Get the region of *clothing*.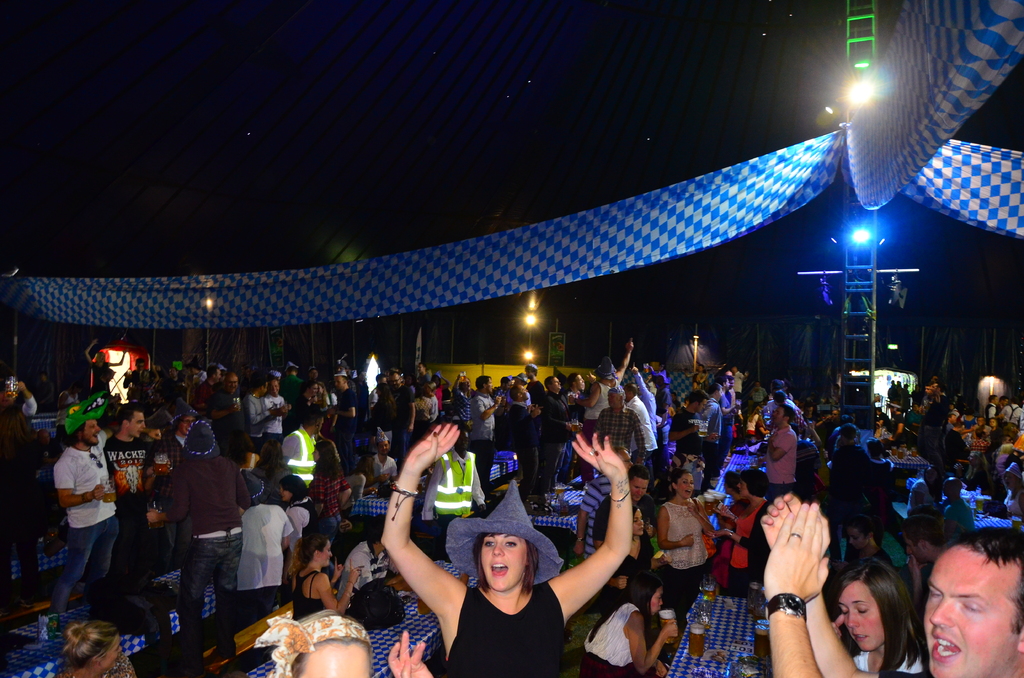
left=659, top=385, right=663, bottom=414.
